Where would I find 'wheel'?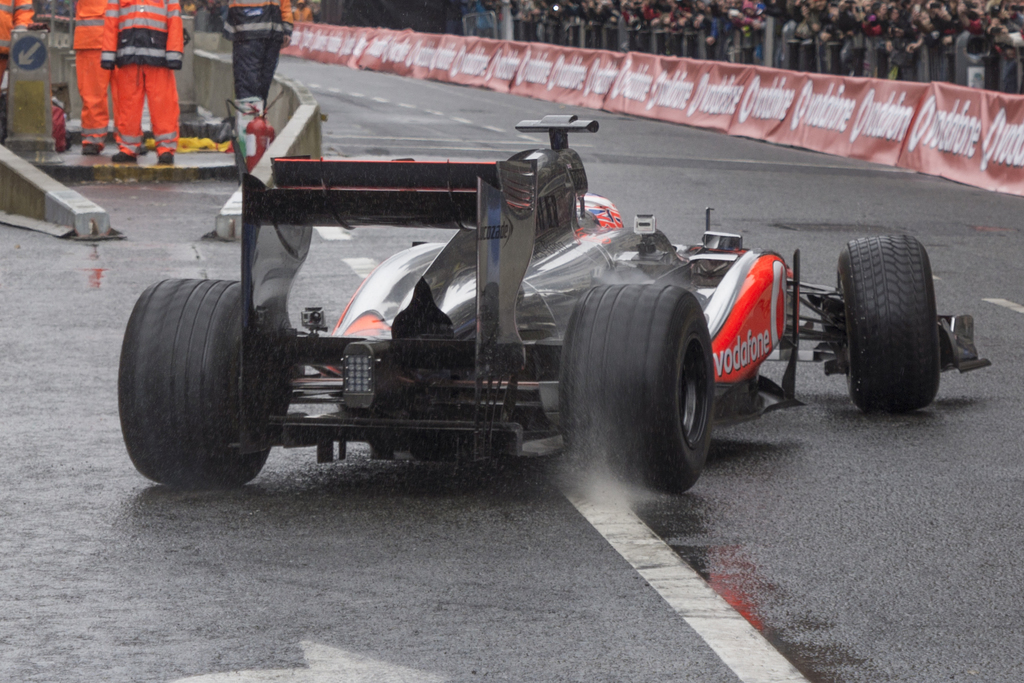
At <bbox>838, 235, 952, 407</bbox>.
